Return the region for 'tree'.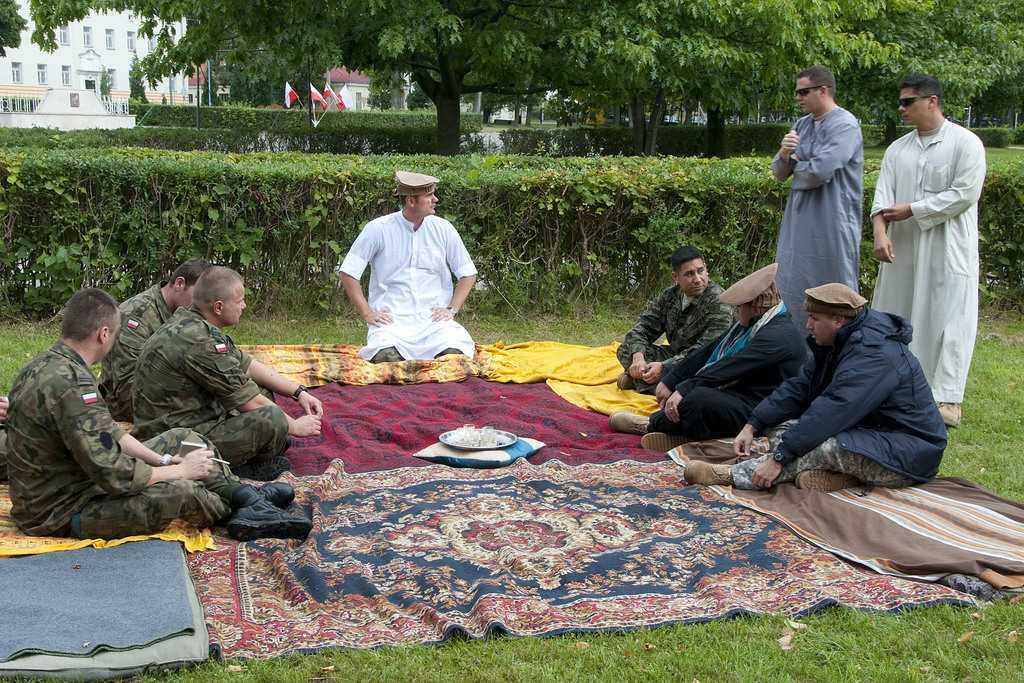
BBox(0, 0, 886, 154).
